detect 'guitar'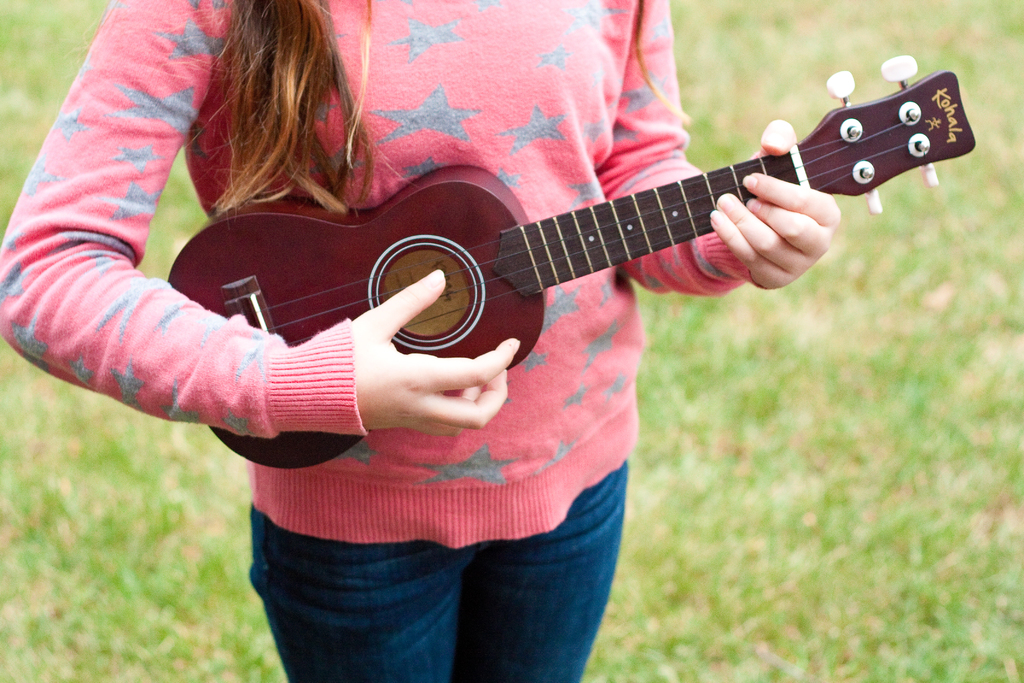
<region>165, 52, 977, 468</region>
